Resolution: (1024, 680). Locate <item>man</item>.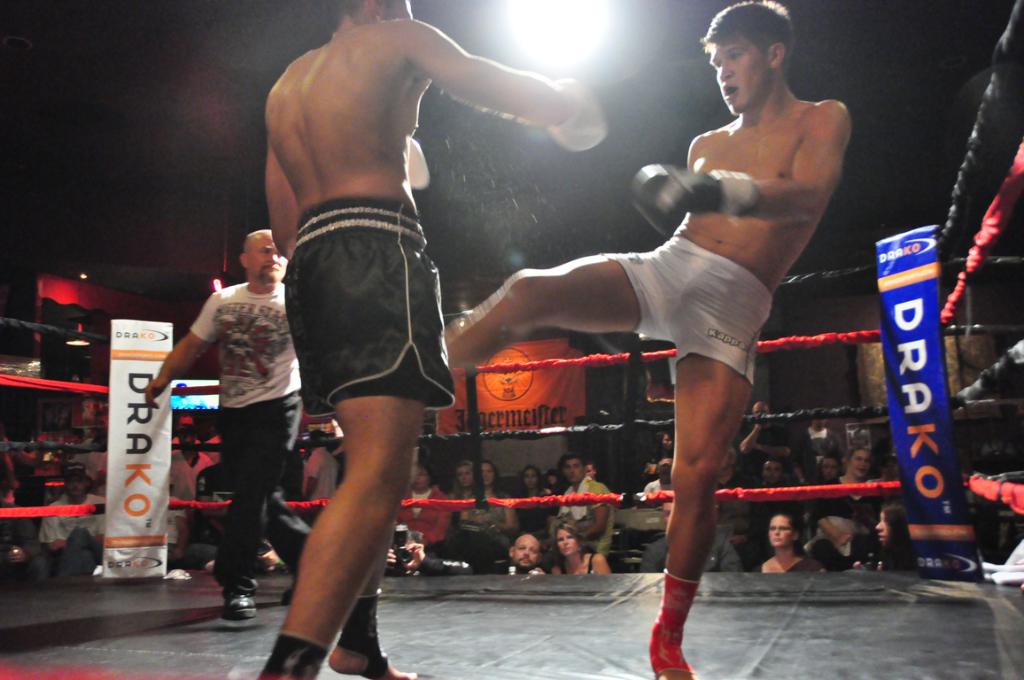
440, 0, 853, 679.
